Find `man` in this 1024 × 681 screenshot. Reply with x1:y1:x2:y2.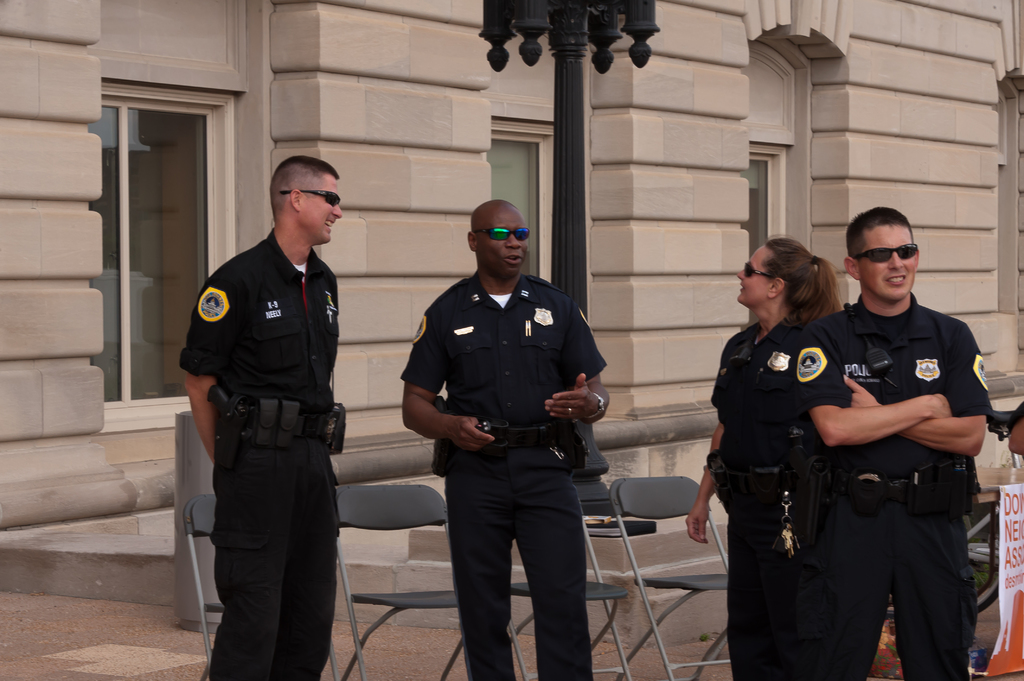
396:181:611:680.
